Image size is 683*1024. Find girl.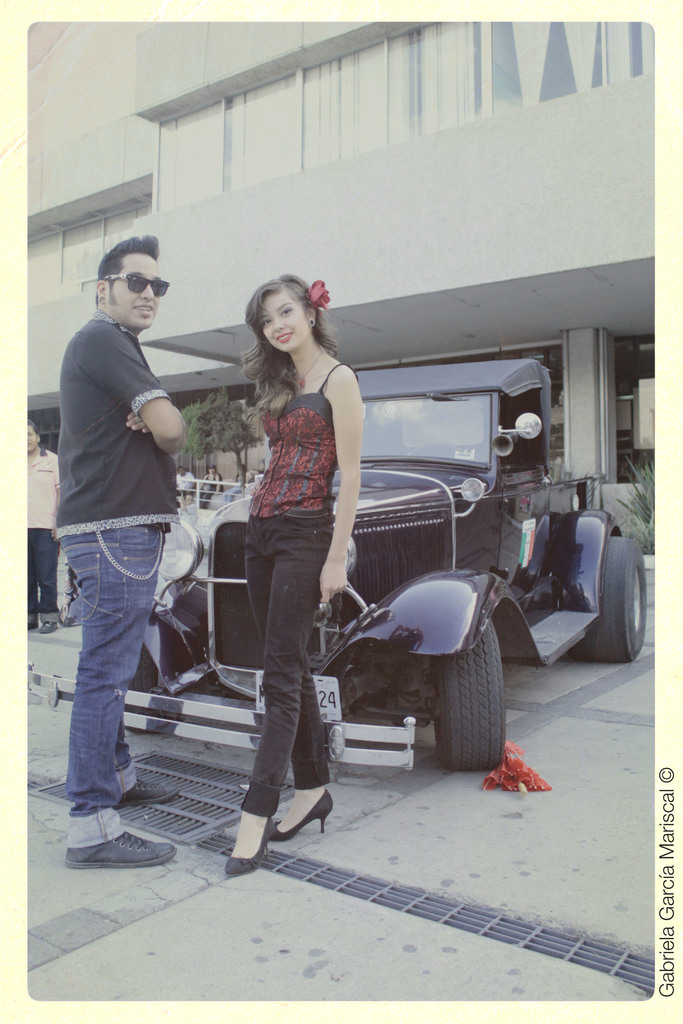
<box>227,278,368,870</box>.
